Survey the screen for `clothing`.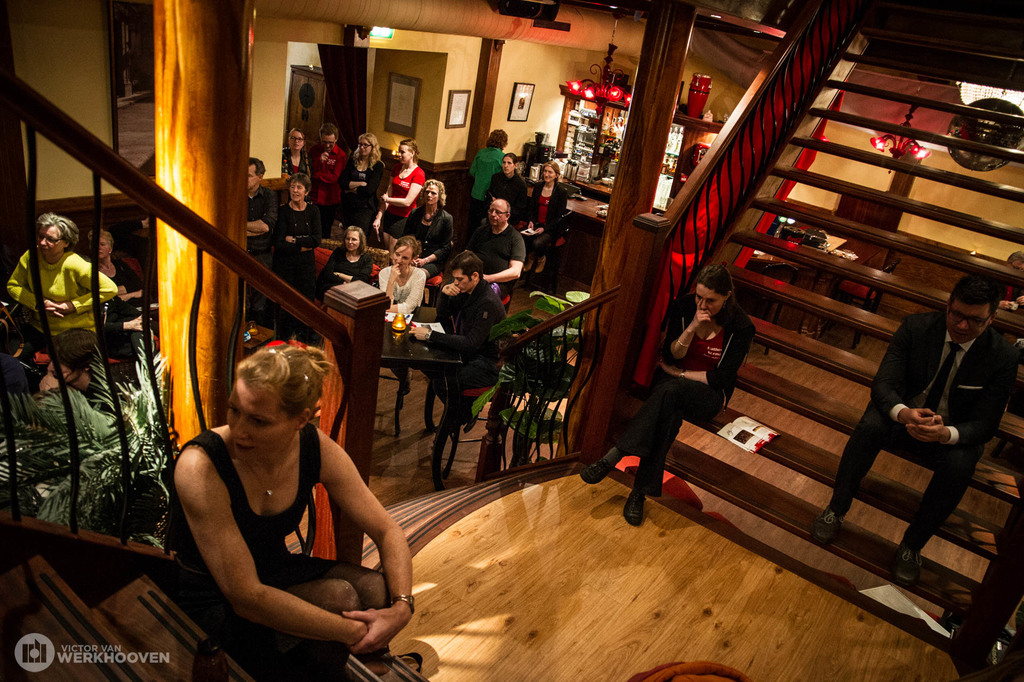
Survey found: {"left": 381, "top": 266, "right": 429, "bottom": 319}.
